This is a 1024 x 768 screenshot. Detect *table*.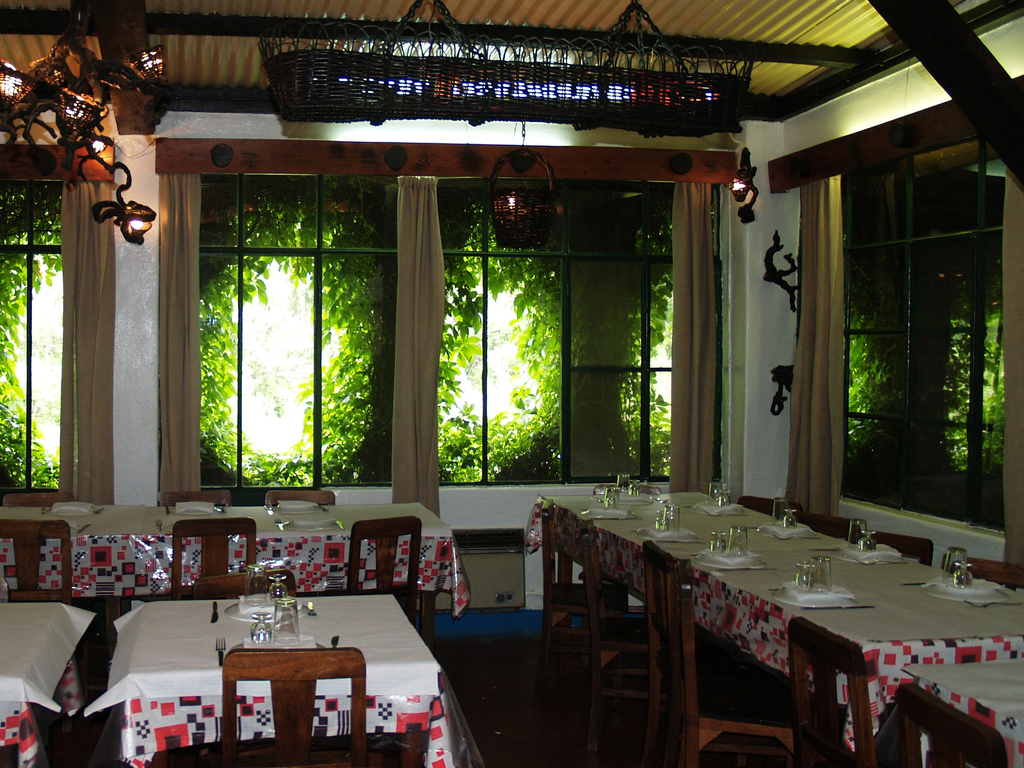
1, 458, 431, 620.
